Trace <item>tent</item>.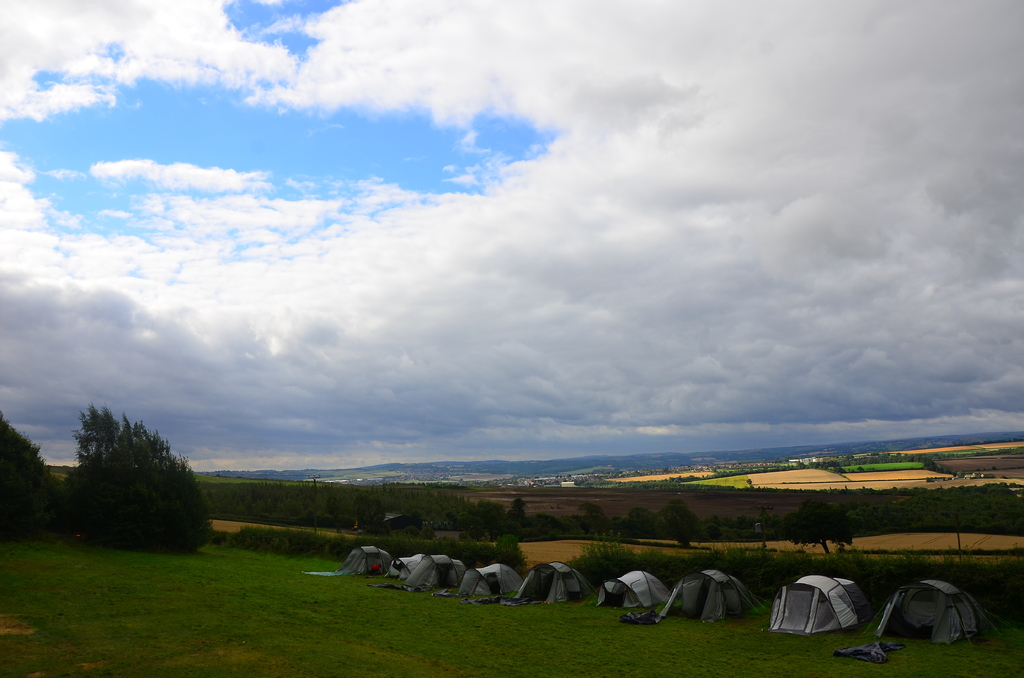
Traced to [598, 565, 664, 606].
